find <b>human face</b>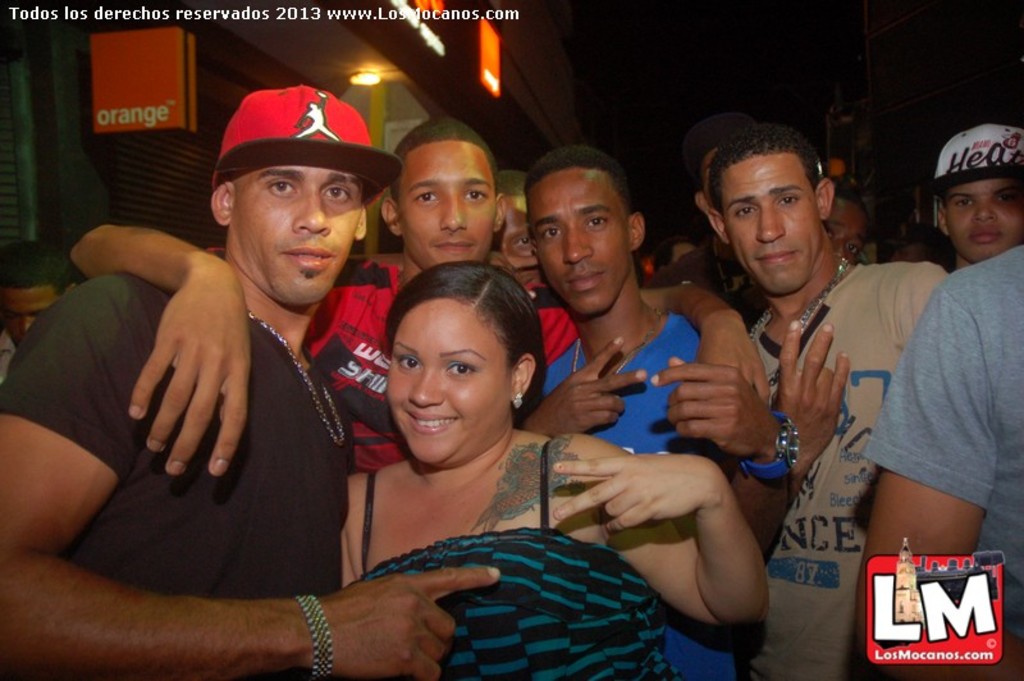
box=[390, 138, 498, 265]
